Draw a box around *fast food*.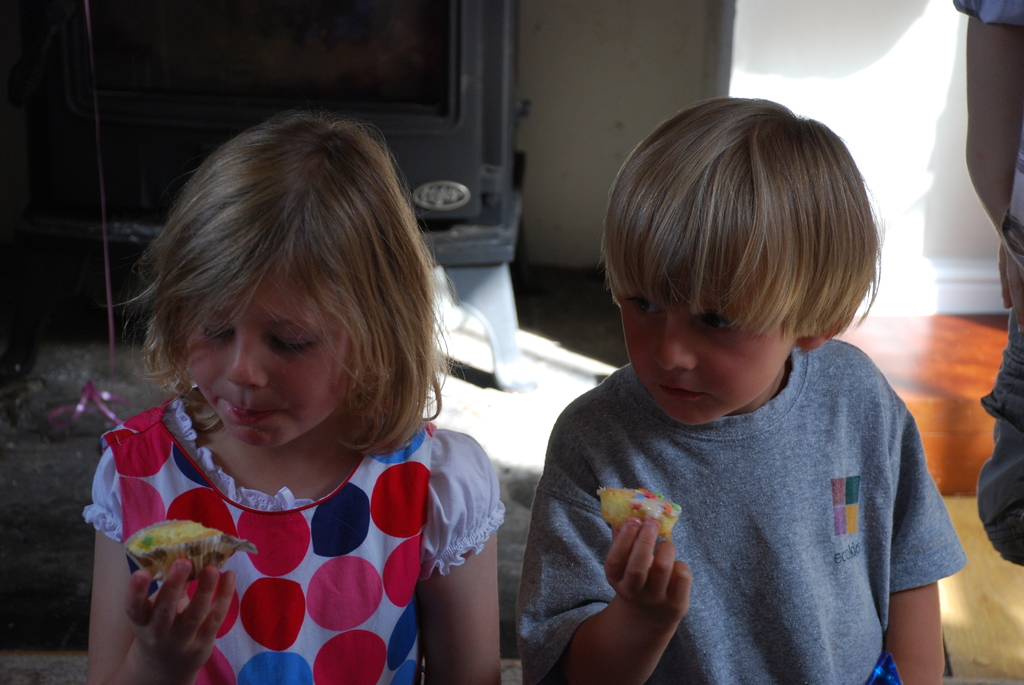
locate(125, 525, 233, 590).
